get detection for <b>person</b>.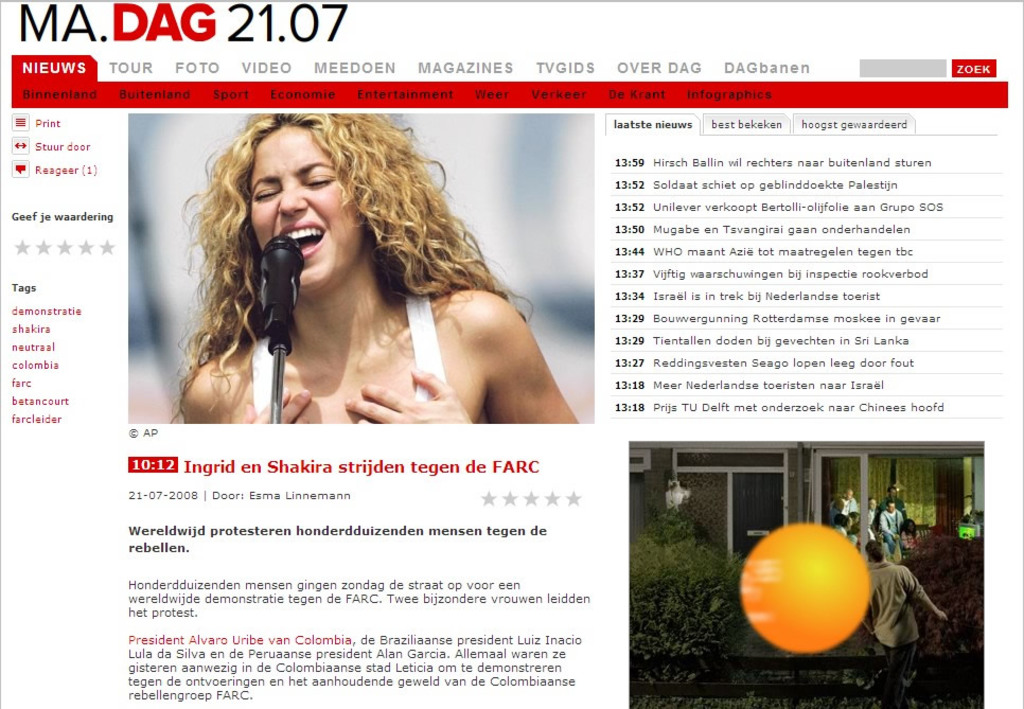
Detection: 167 105 557 463.
